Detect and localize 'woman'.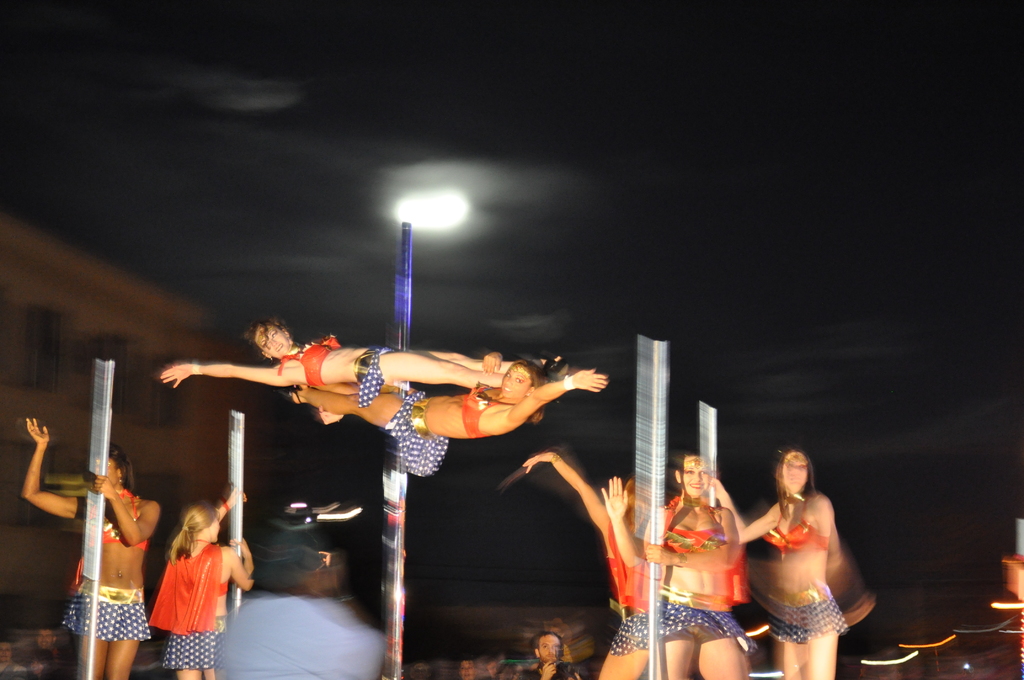
Localized at <region>515, 444, 666, 679</region>.
